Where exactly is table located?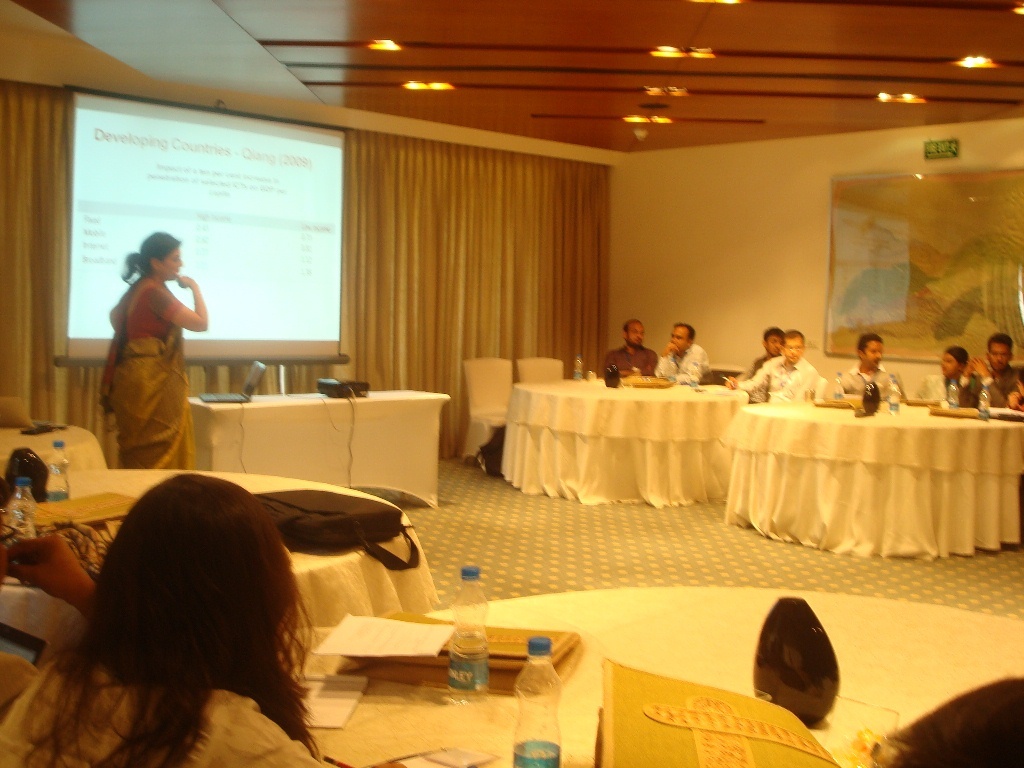
Its bounding box is {"left": 529, "top": 378, "right": 1023, "bottom": 576}.
